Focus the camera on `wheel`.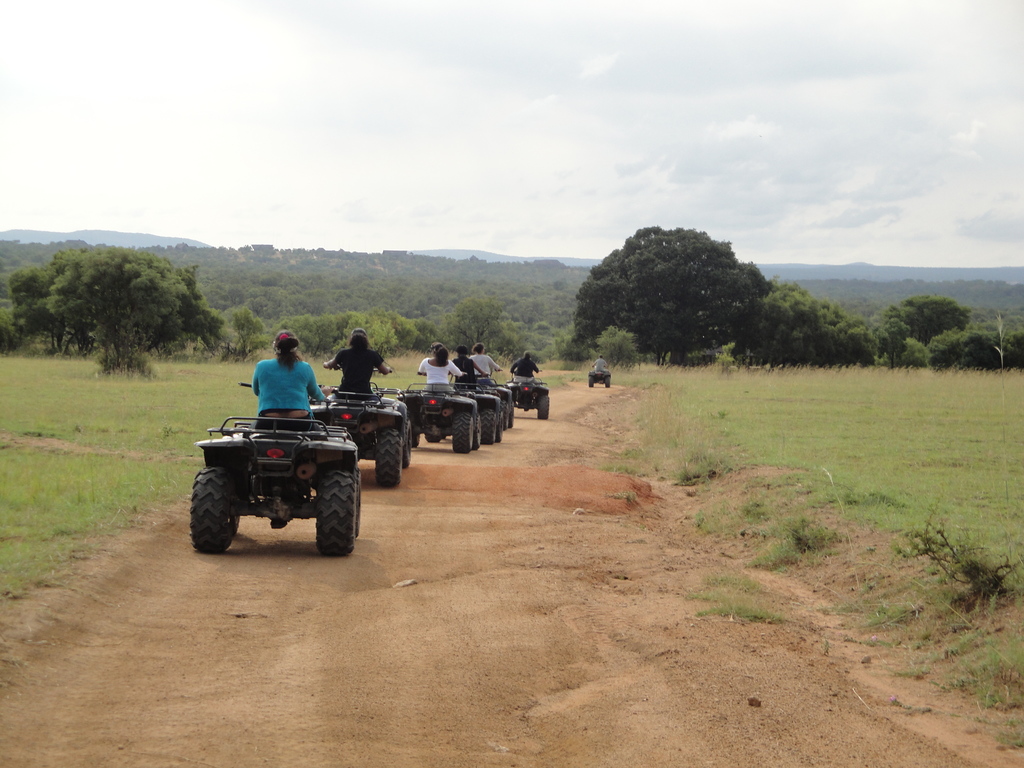
Focus region: rect(427, 435, 440, 443).
